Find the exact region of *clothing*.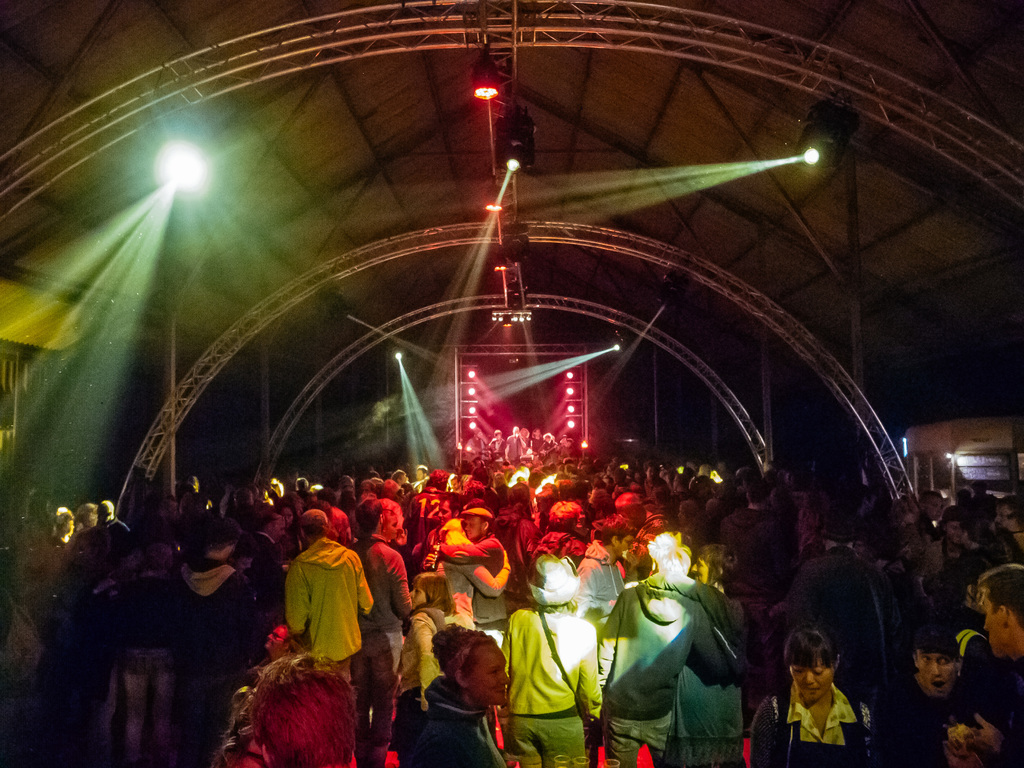
Exact region: {"left": 433, "top": 536, "right": 511, "bottom": 629}.
